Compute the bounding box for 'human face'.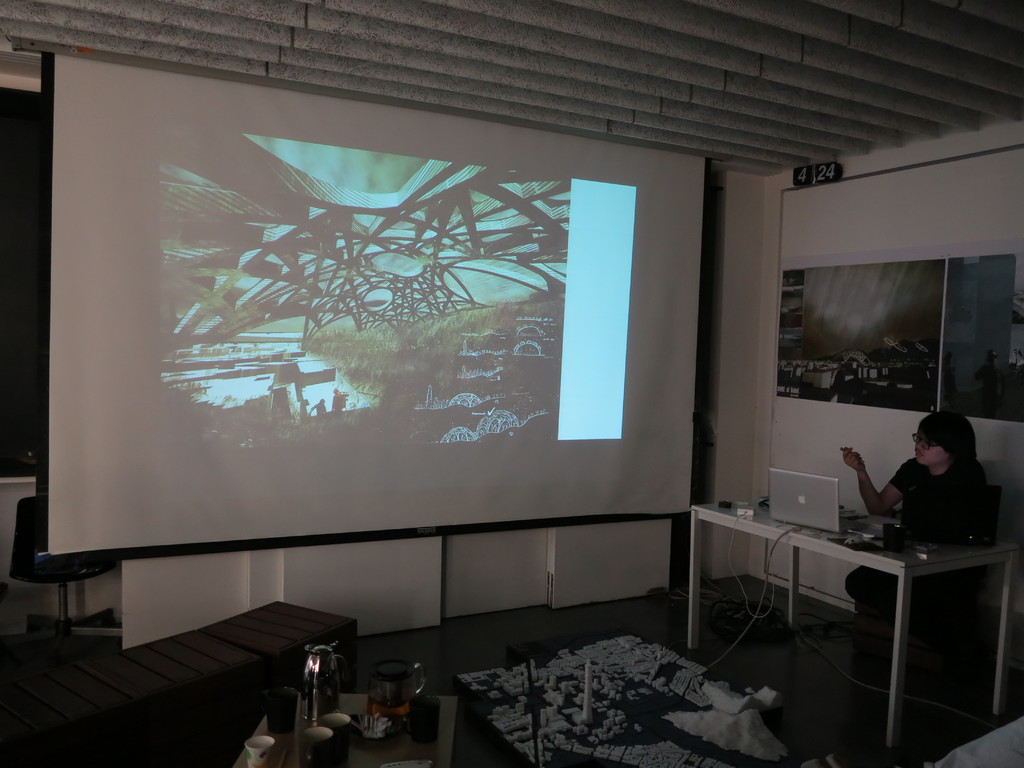
<box>913,432,948,465</box>.
